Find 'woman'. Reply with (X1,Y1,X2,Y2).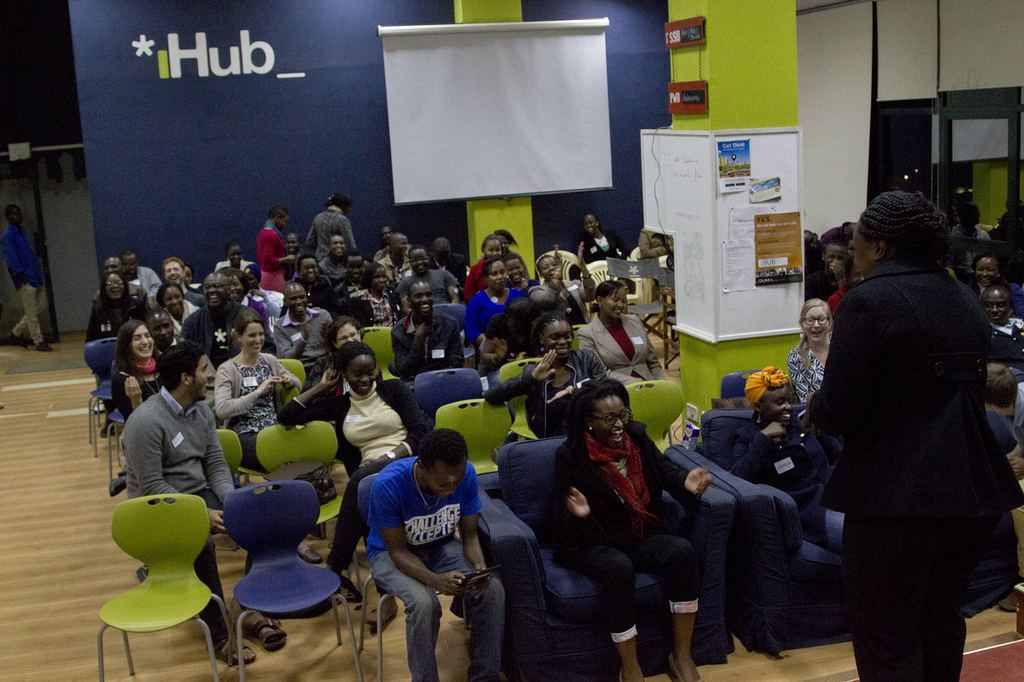
(253,204,300,312).
